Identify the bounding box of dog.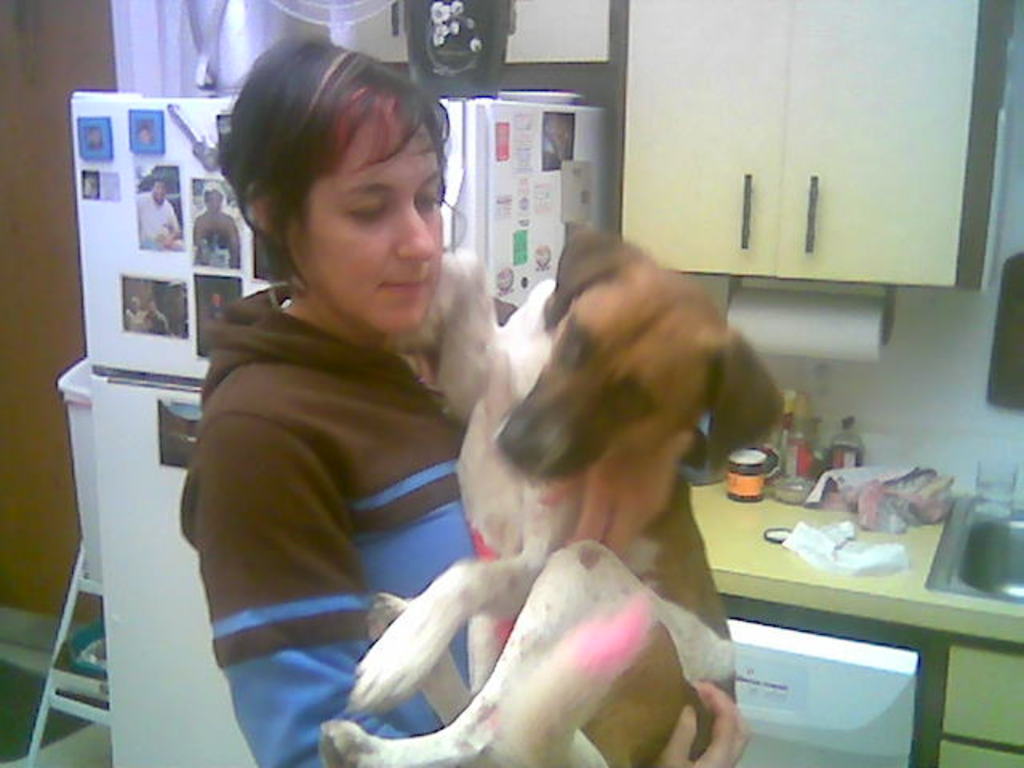
Rect(312, 210, 787, 766).
